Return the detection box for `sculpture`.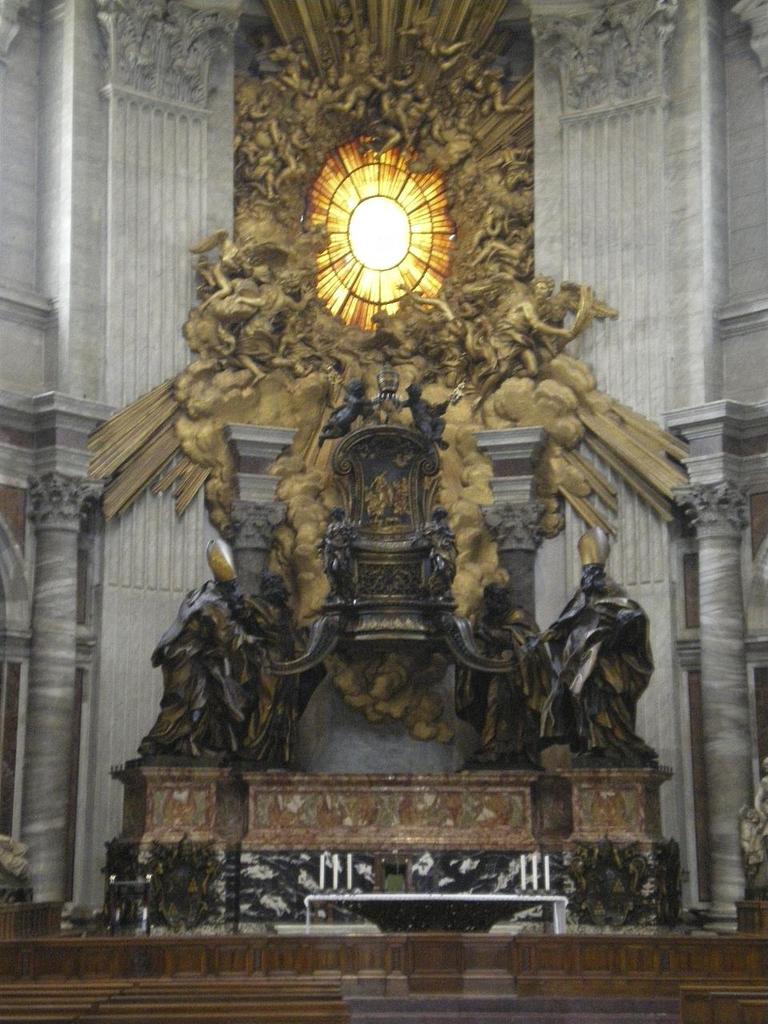
[x1=245, y1=562, x2=308, y2=751].
